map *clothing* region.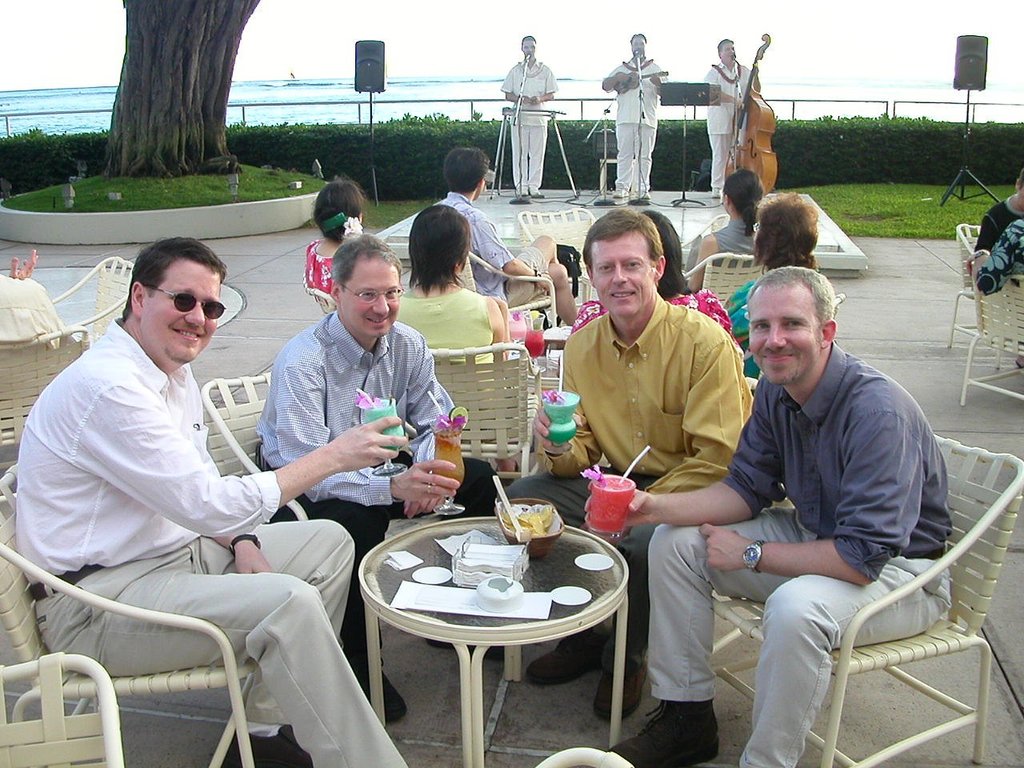
Mapped to (x1=303, y1=236, x2=339, y2=310).
